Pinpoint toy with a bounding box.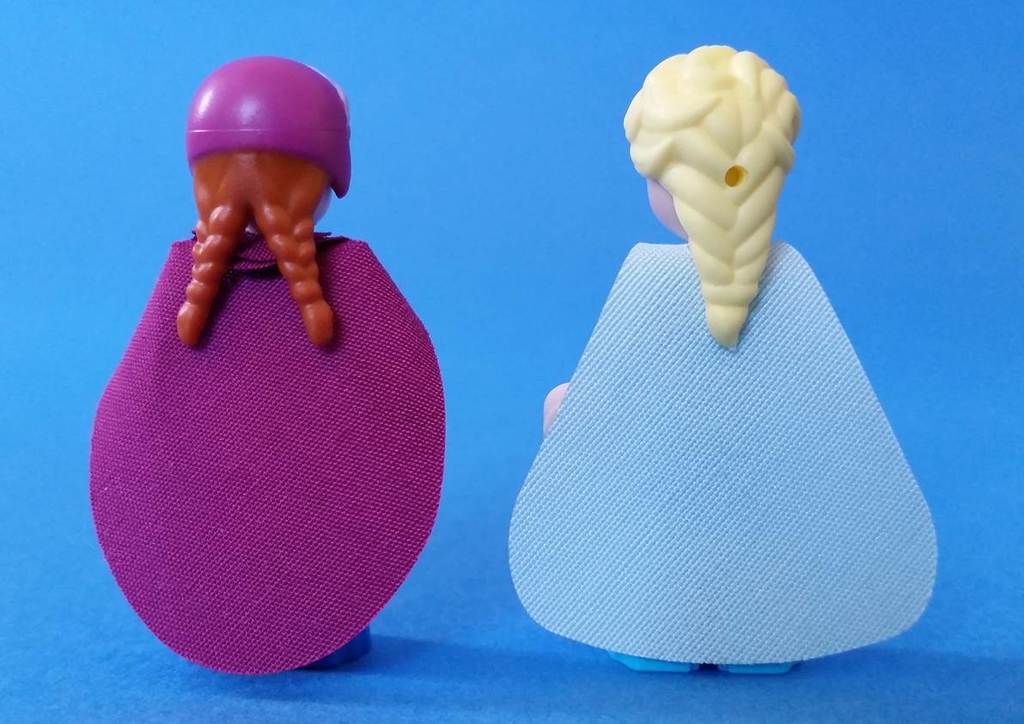
l=52, t=49, r=467, b=710.
